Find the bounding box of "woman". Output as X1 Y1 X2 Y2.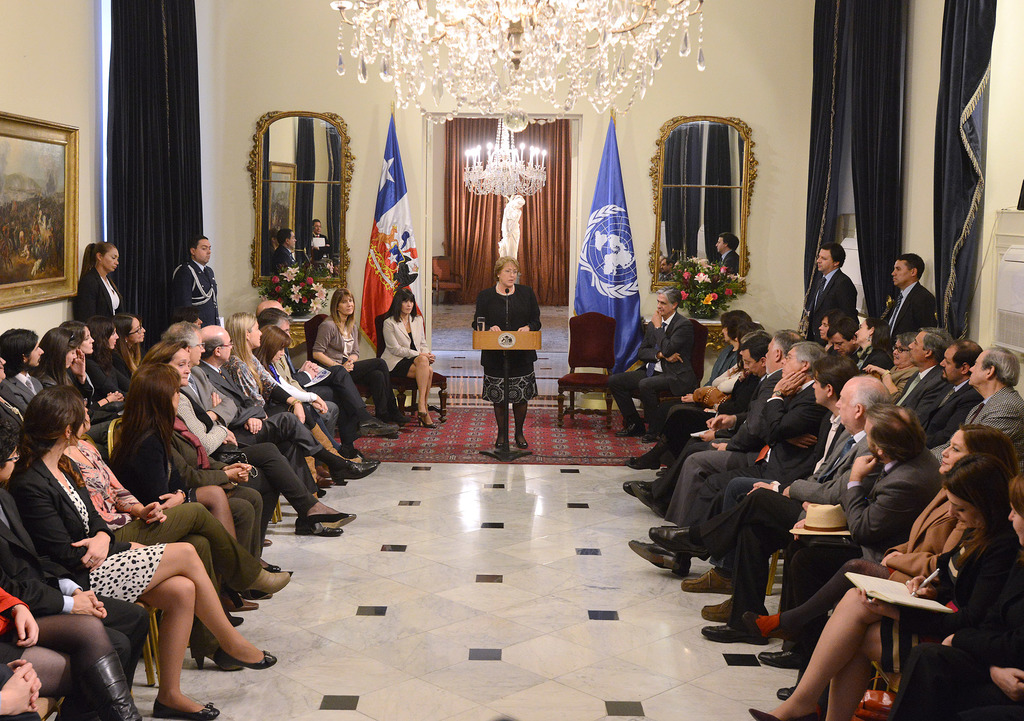
59 321 125 410.
